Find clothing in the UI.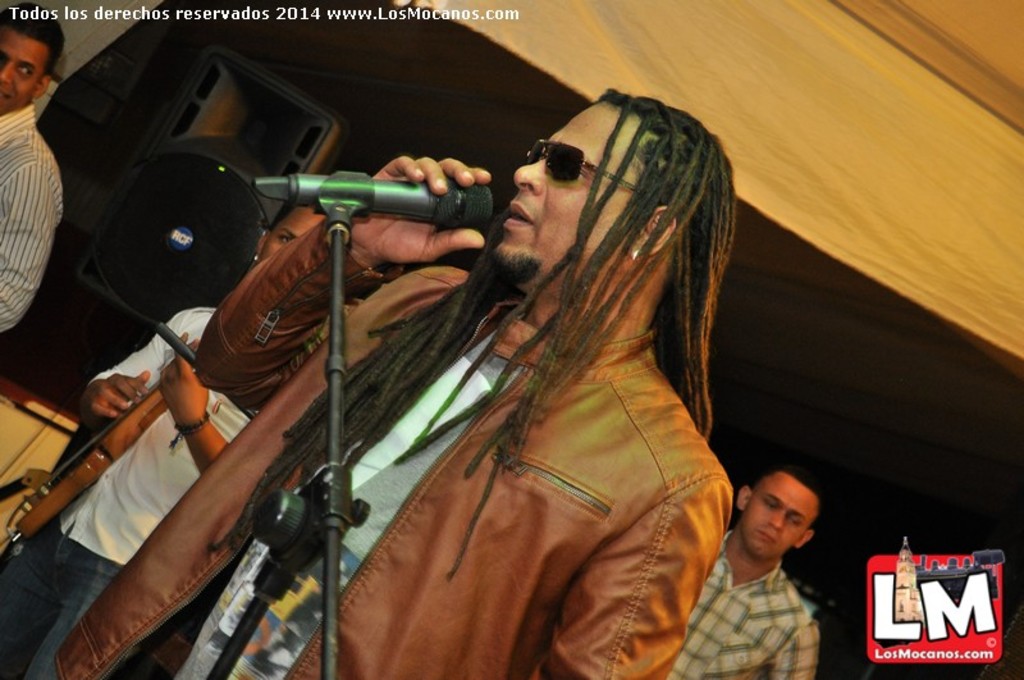
UI element at select_region(0, 307, 292, 679).
